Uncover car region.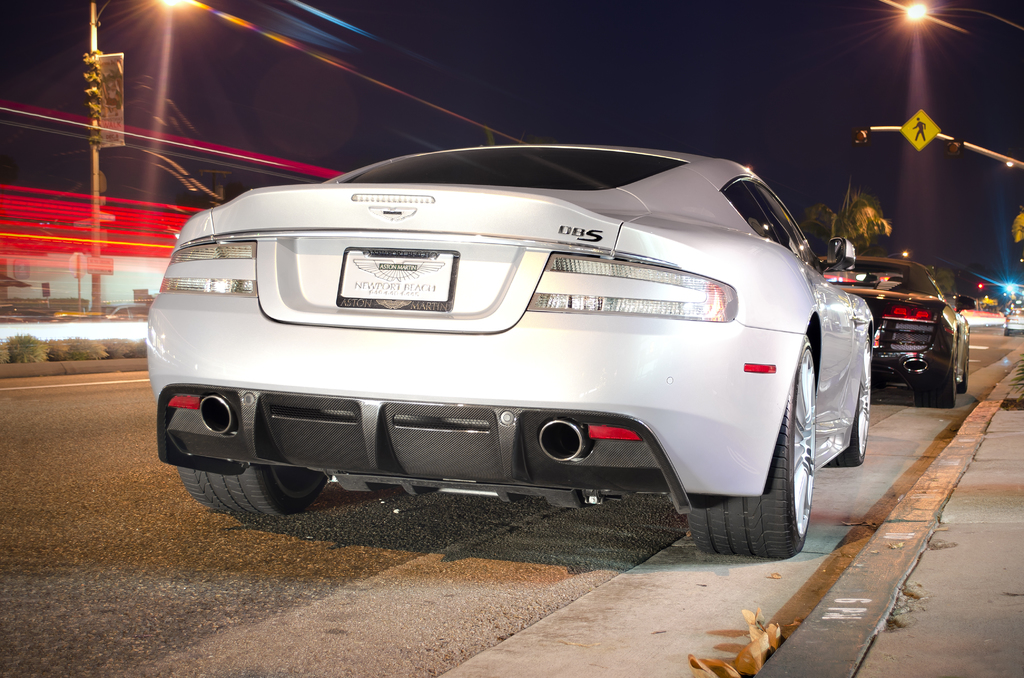
Uncovered: <region>821, 254, 977, 409</region>.
